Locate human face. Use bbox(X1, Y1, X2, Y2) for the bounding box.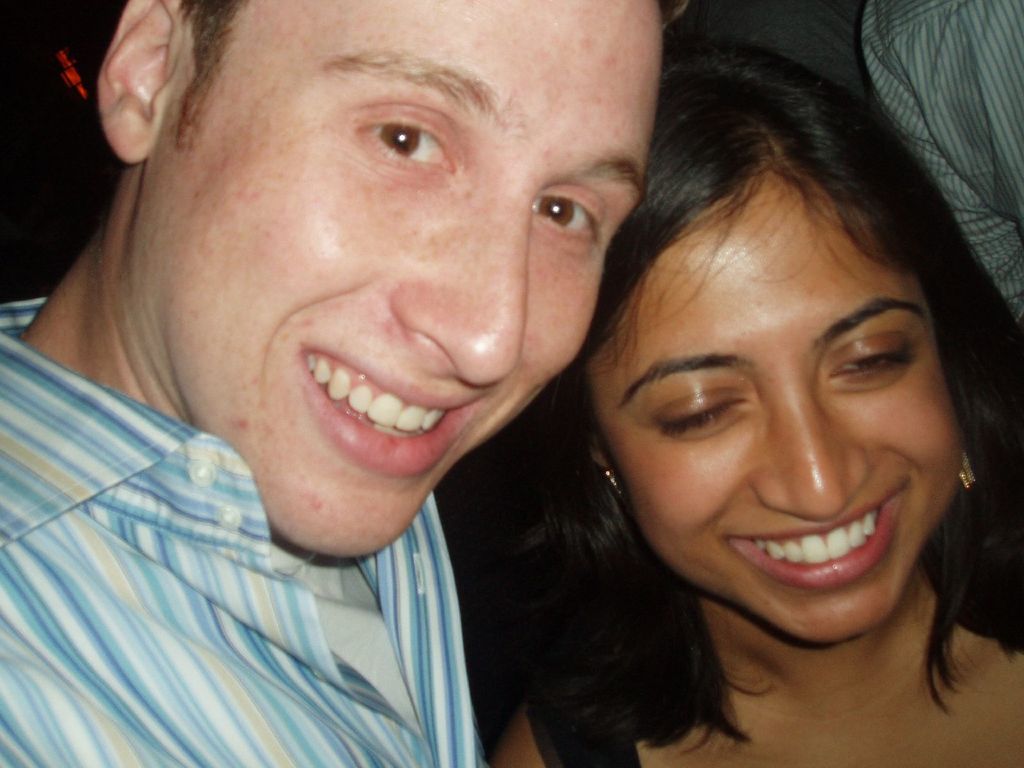
bbox(591, 201, 964, 642).
